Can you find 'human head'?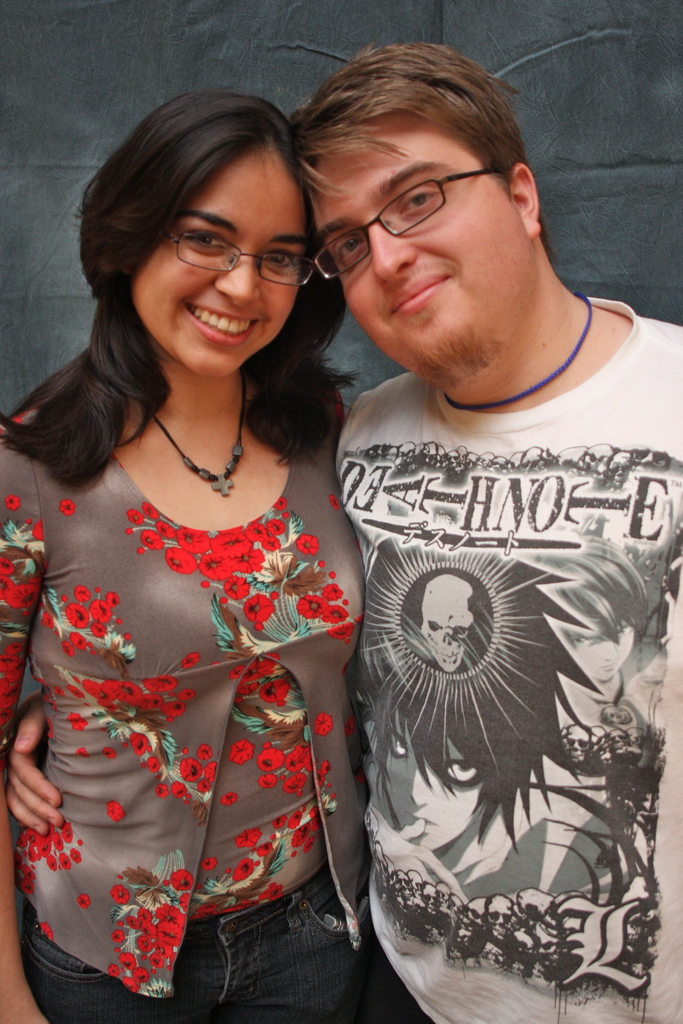
Yes, bounding box: left=276, top=38, right=535, bottom=349.
